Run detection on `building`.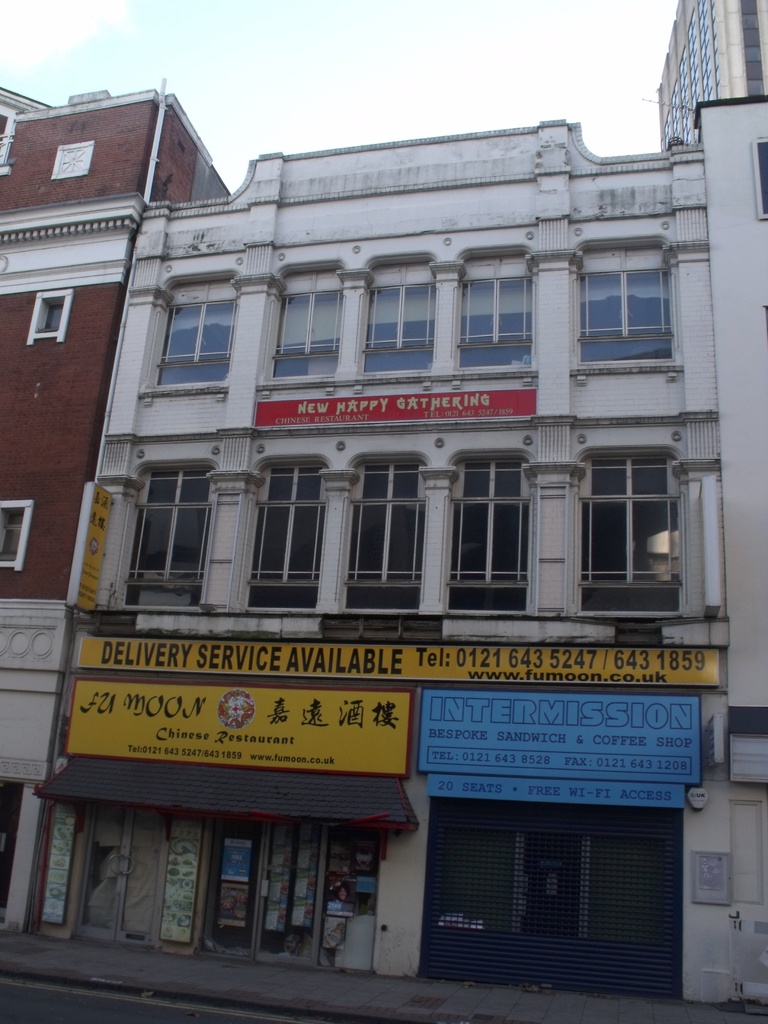
Result: BBox(0, 85, 767, 996).
